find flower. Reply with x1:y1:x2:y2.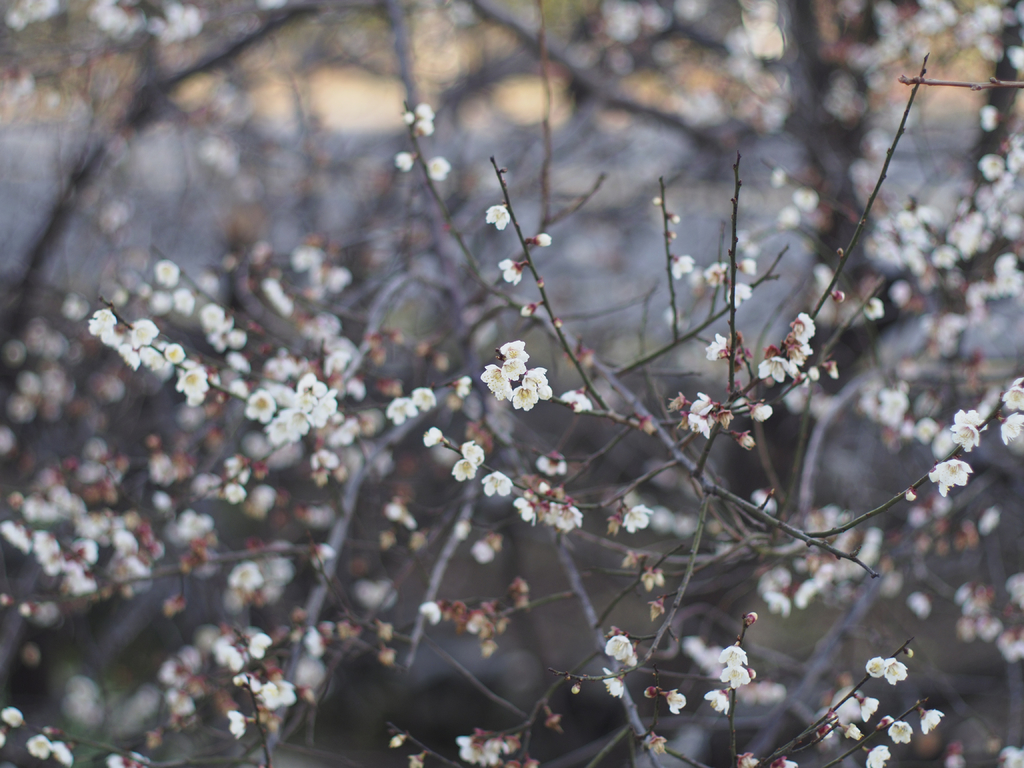
420:426:455:447.
